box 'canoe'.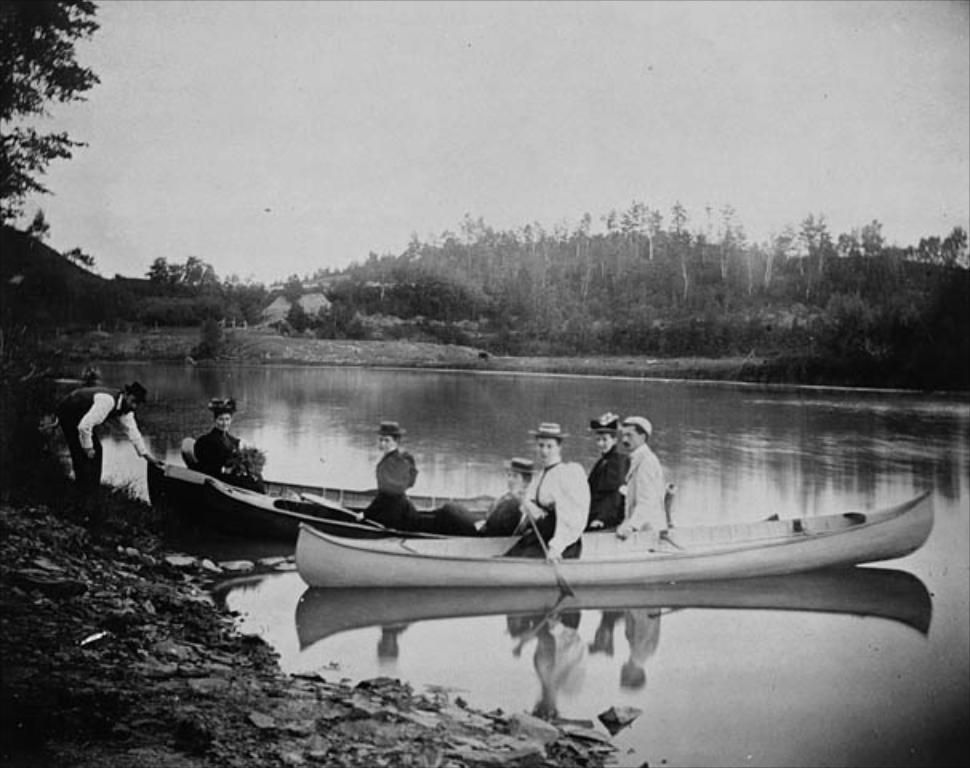
(142, 451, 501, 562).
